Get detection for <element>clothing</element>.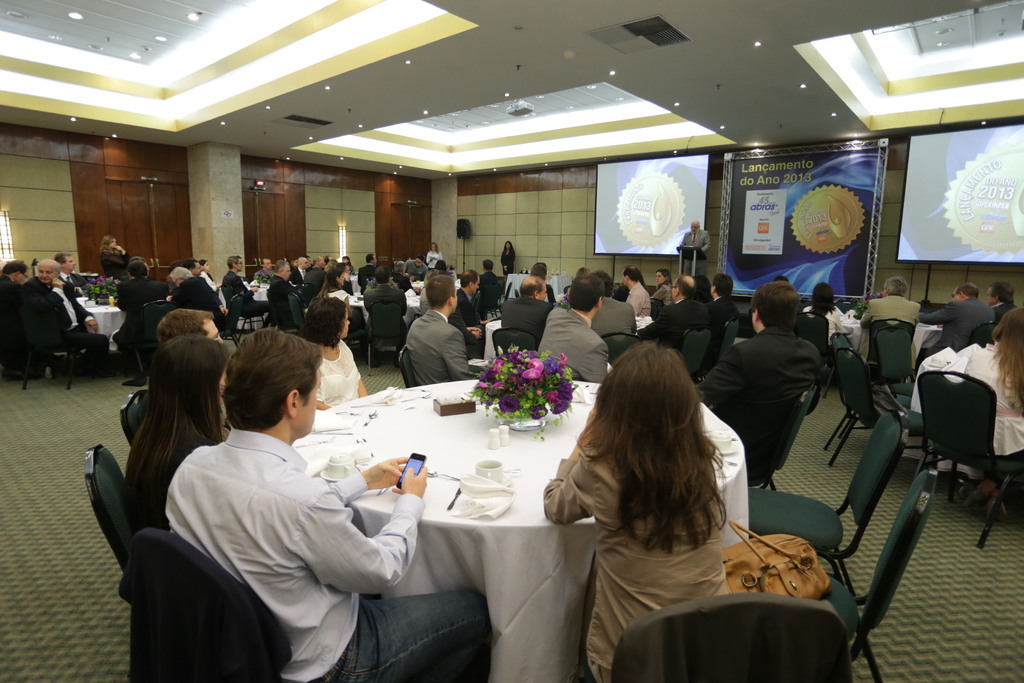
Detection: <box>920,295,994,353</box>.
